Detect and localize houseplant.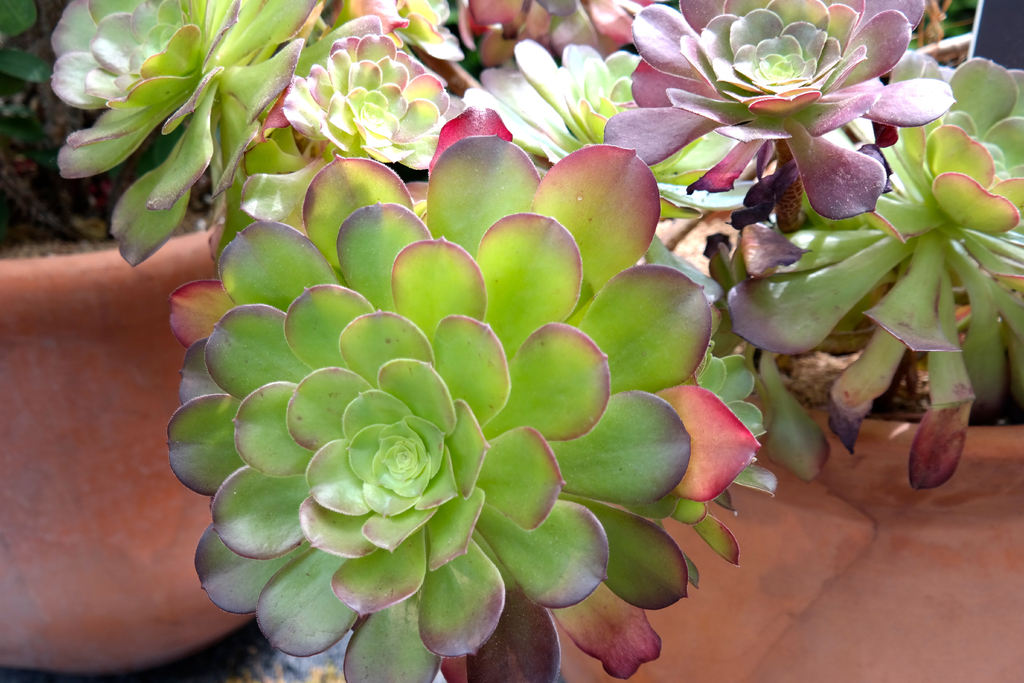
Localized at <region>76, 23, 1023, 682</region>.
